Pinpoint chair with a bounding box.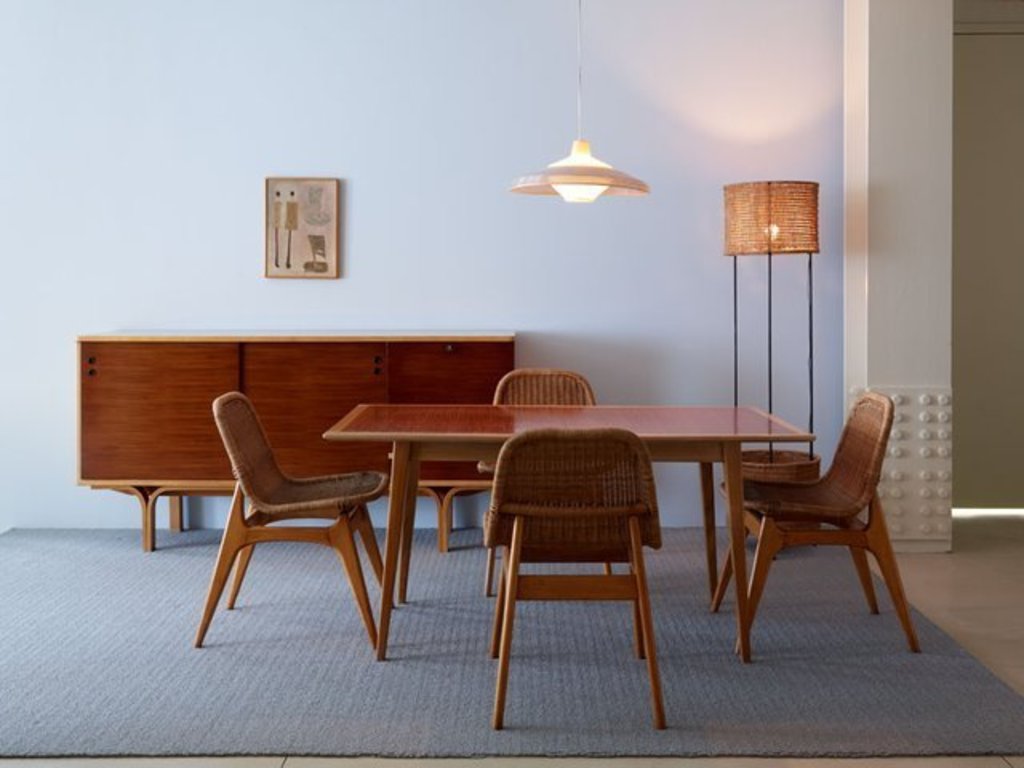
717:378:934:662.
